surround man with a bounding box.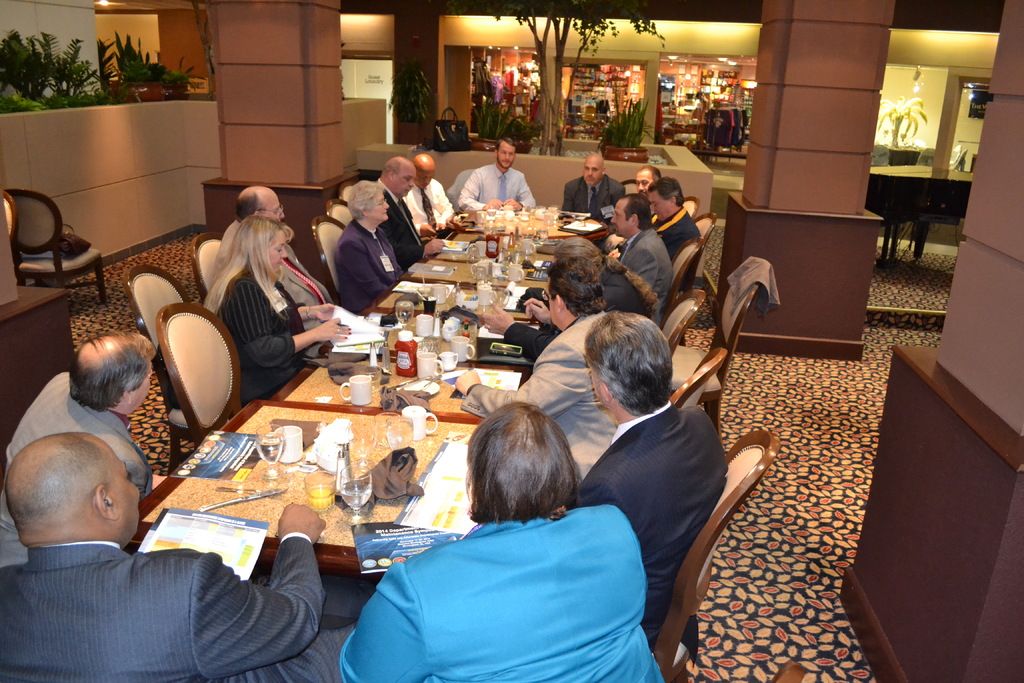
x1=0 y1=403 x2=324 y2=669.
